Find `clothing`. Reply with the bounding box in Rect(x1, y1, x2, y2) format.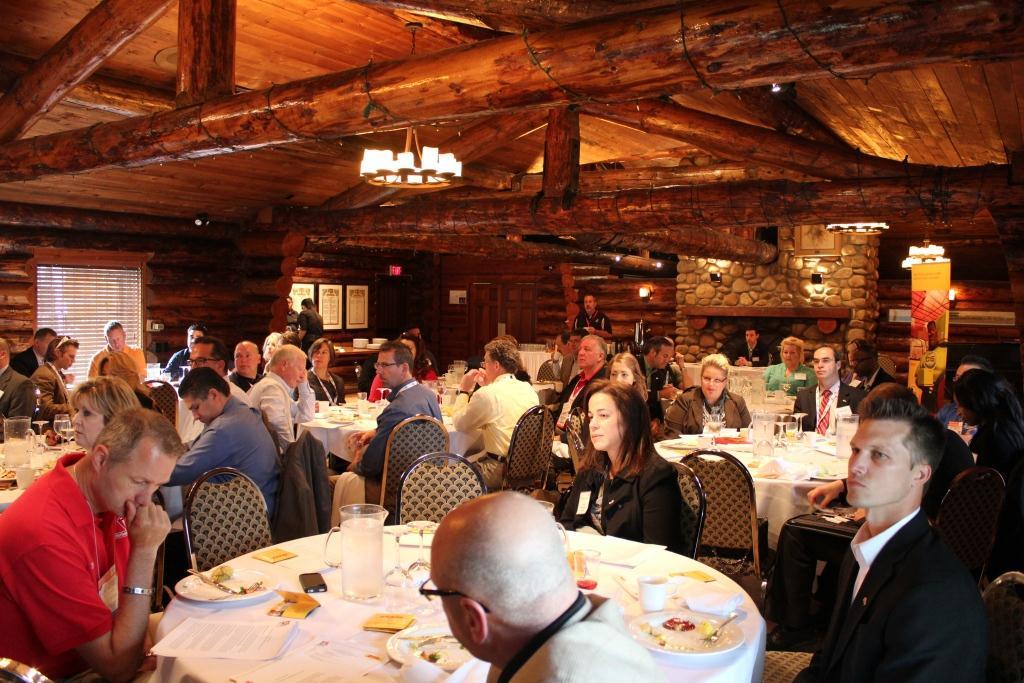
Rect(850, 365, 894, 391).
